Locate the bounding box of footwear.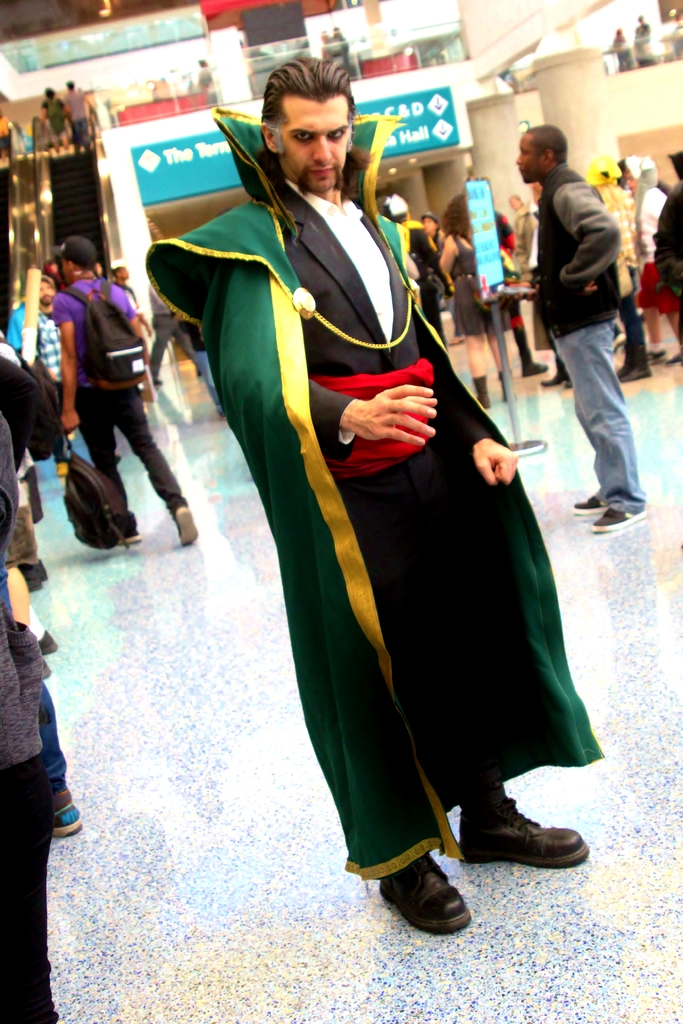
Bounding box: box=[175, 500, 194, 548].
